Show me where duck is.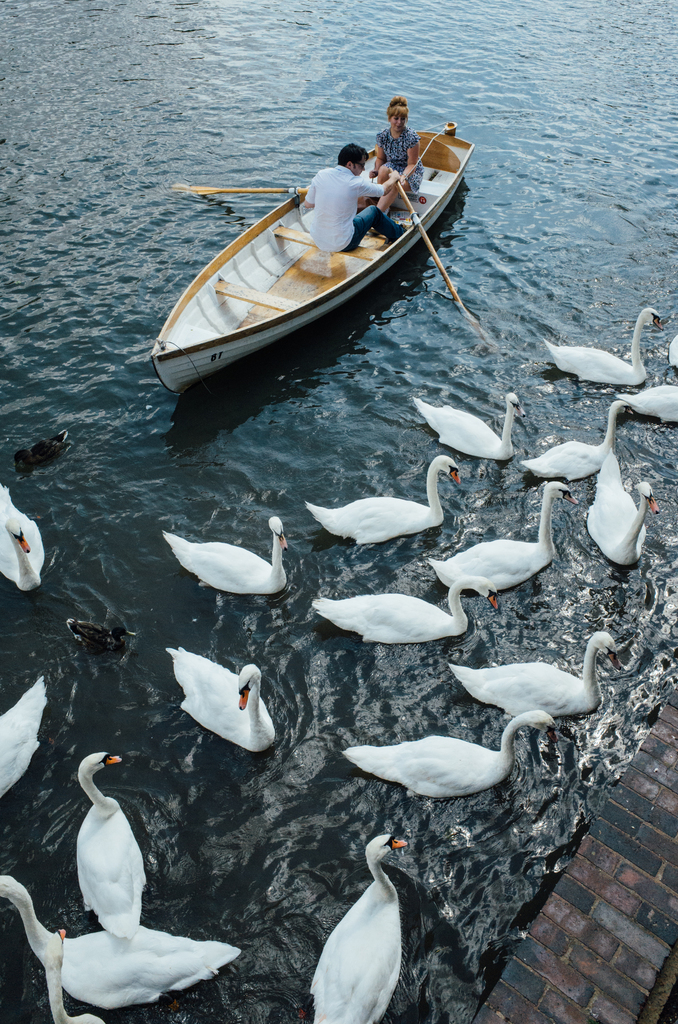
duck is at (171, 641, 273, 757).
